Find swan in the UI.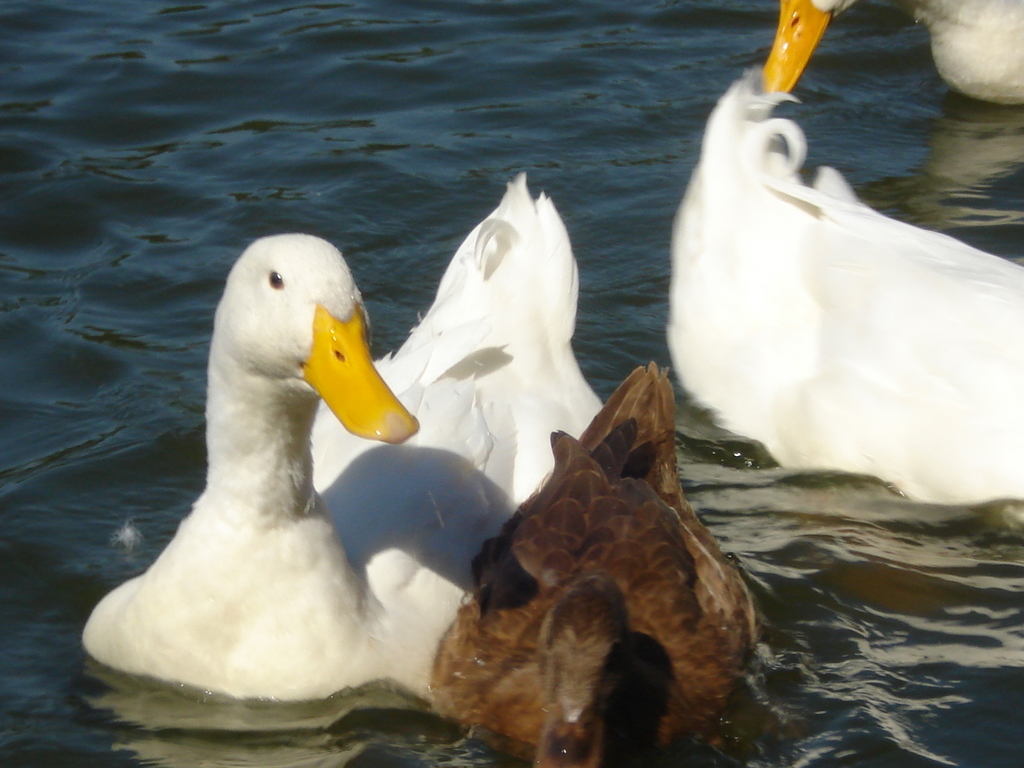
UI element at pyautogui.locateOnScreen(76, 172, 611, 703).
